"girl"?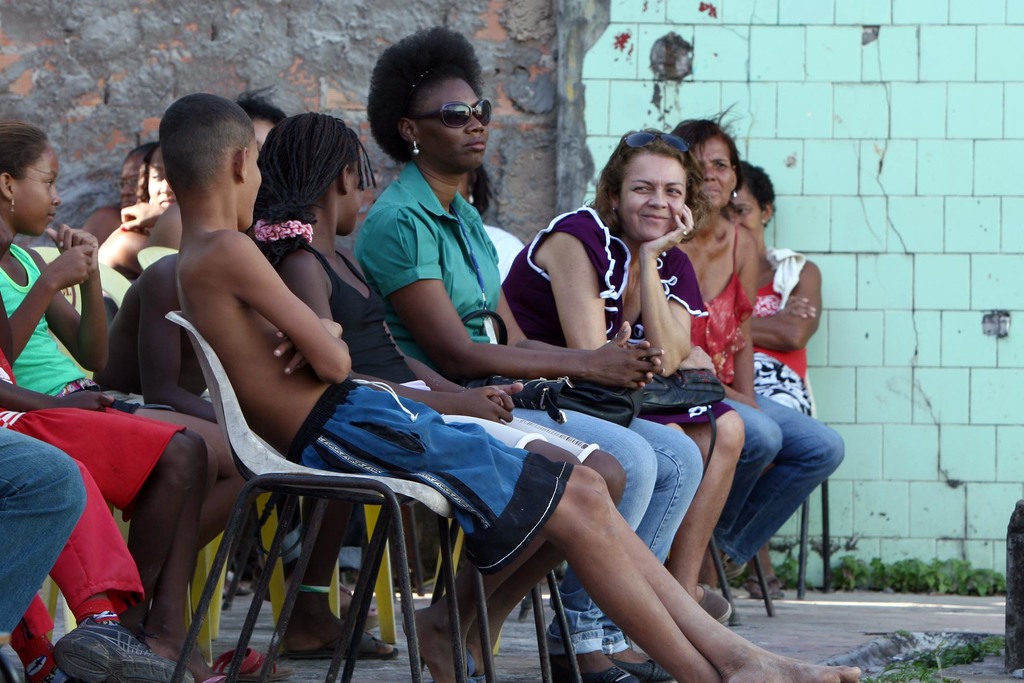
[255, 106, 627, 682]
